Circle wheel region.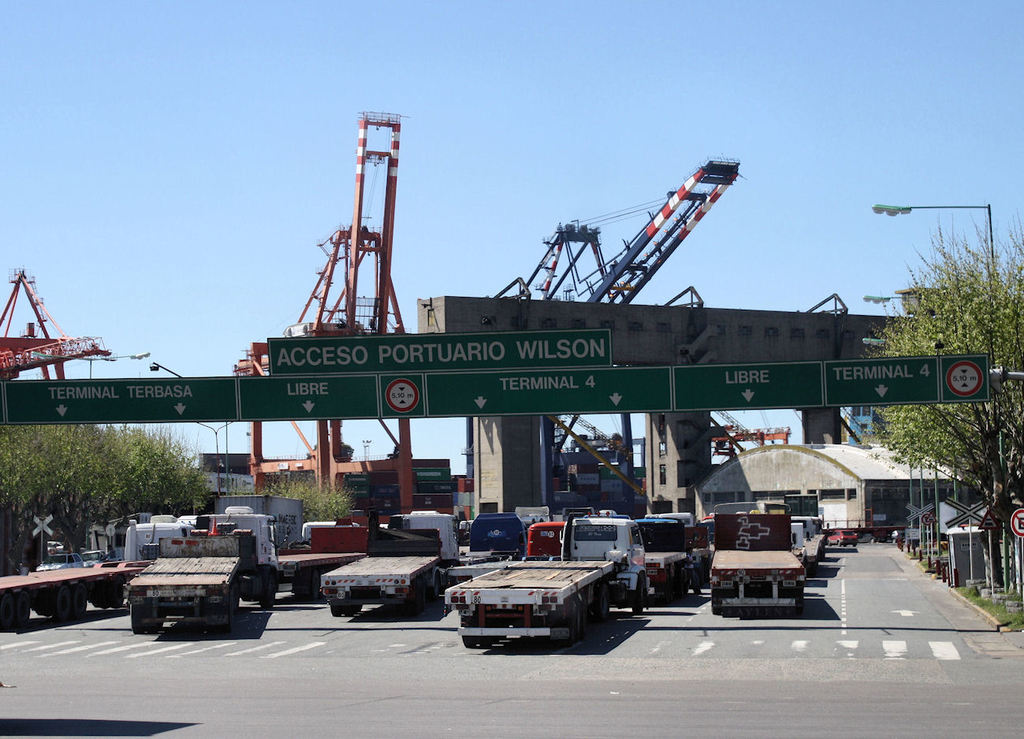
Region: Rect(220, 596, 238, 640).
